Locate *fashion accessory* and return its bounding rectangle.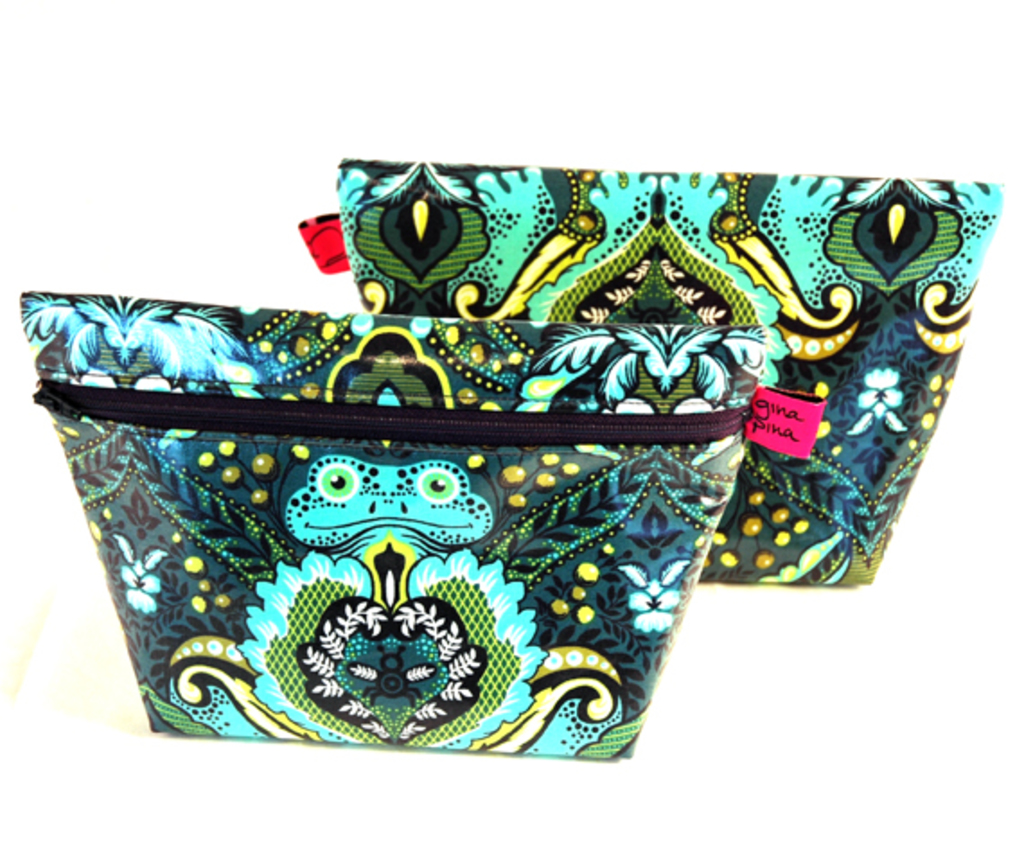
rect(302, 158, 1001, 594).
